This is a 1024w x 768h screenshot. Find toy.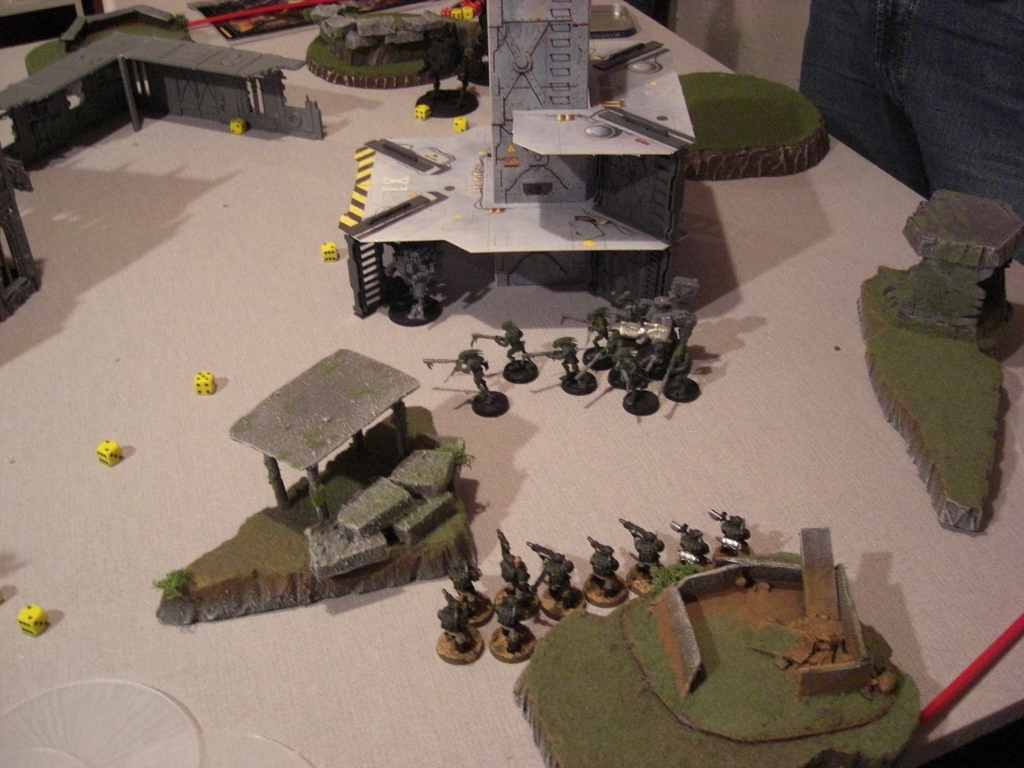
Bounding box: box=[451, 552, 493, 612].
